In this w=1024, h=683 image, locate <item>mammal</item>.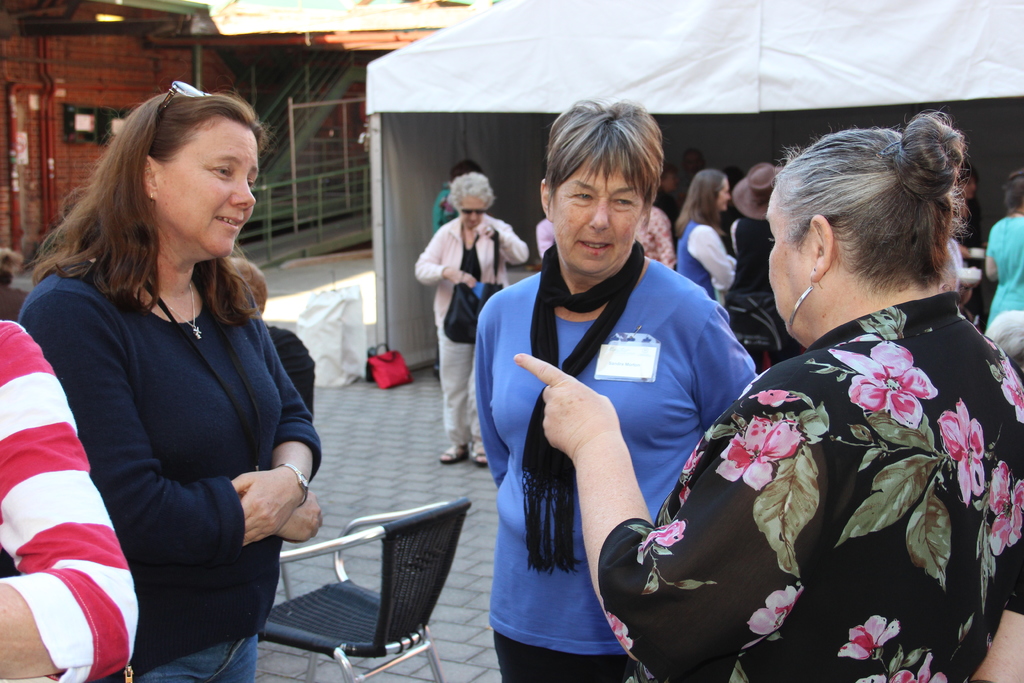
Bounding box: 681 149 707 181.
